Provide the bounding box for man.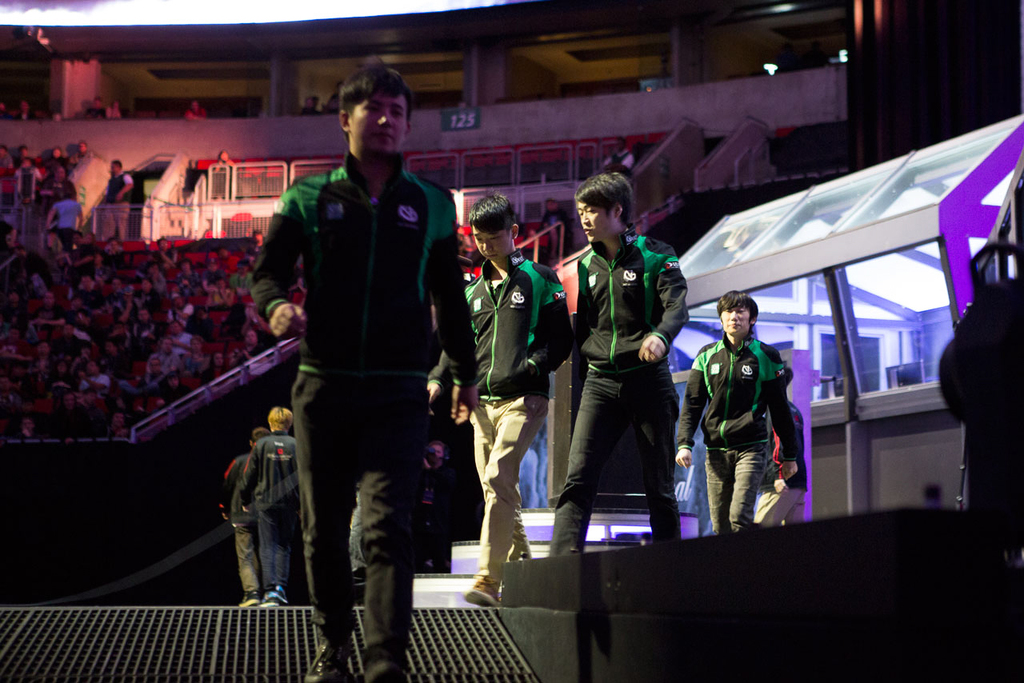
bbox=(464, 194, 582, 610).
